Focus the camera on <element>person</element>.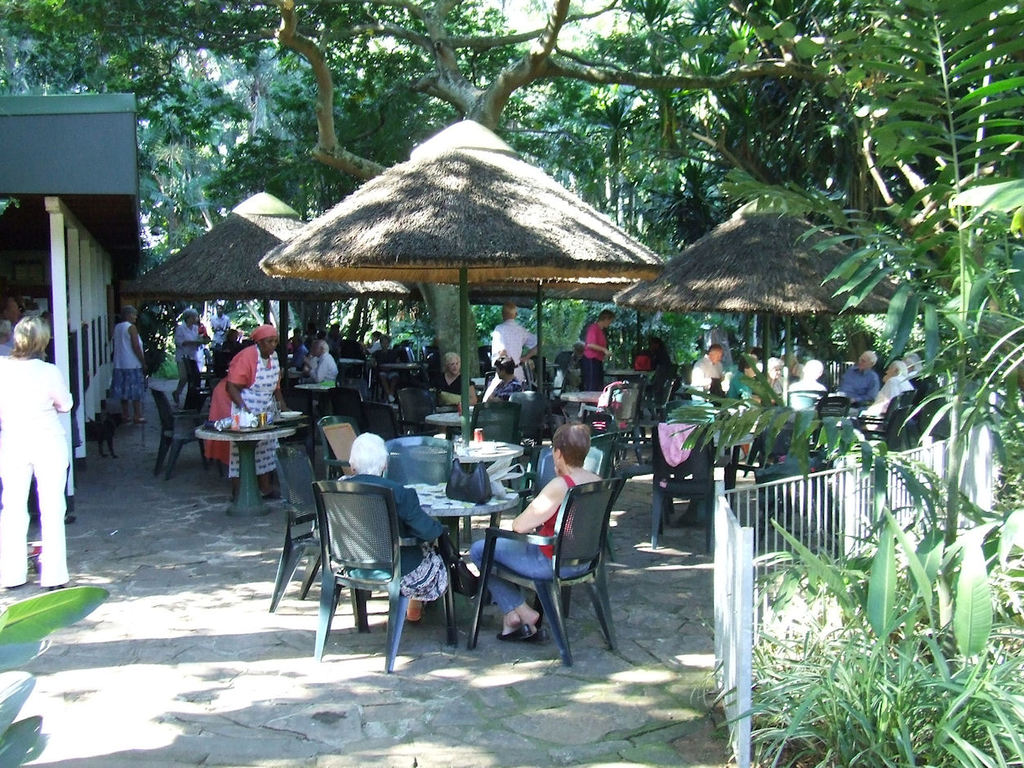
Focus region: <box>0,316,72,592</box>.
